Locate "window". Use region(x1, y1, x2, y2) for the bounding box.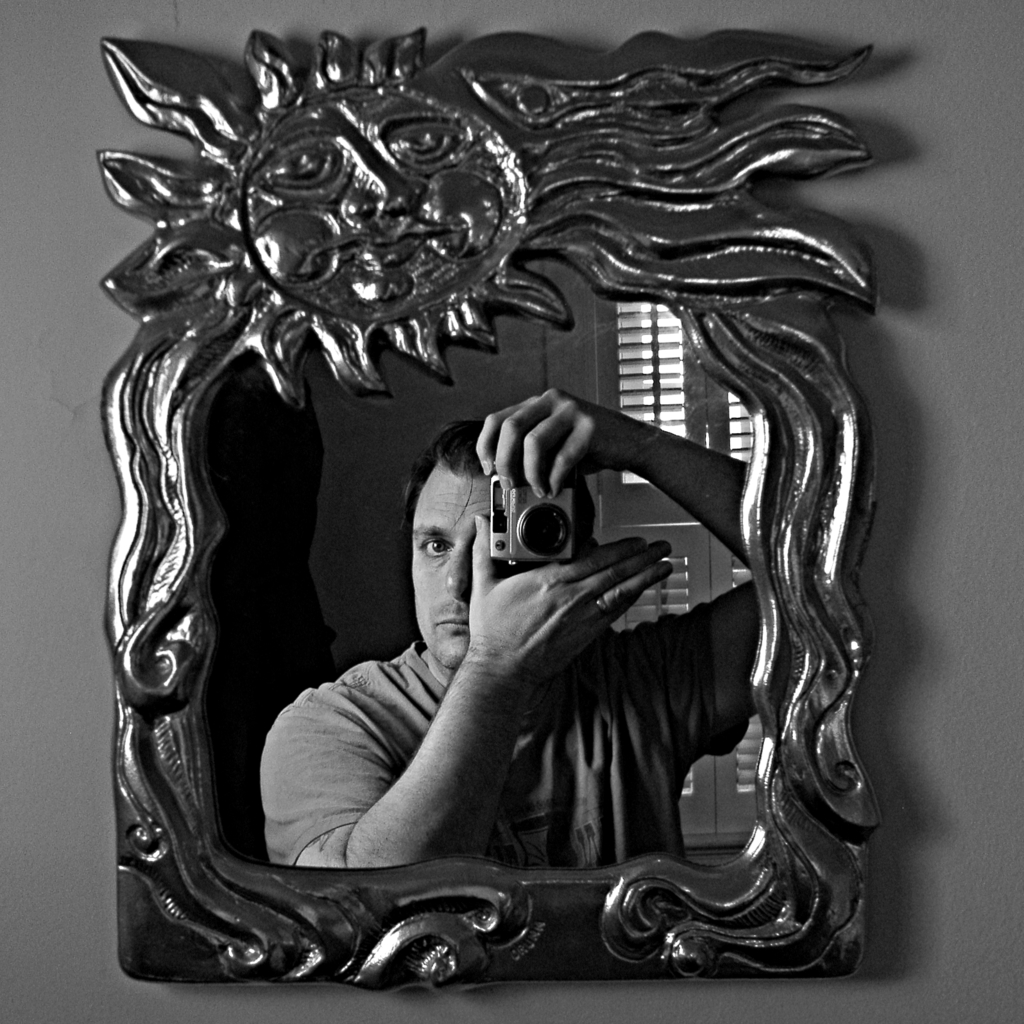
region(592, 288, 766, 841).
